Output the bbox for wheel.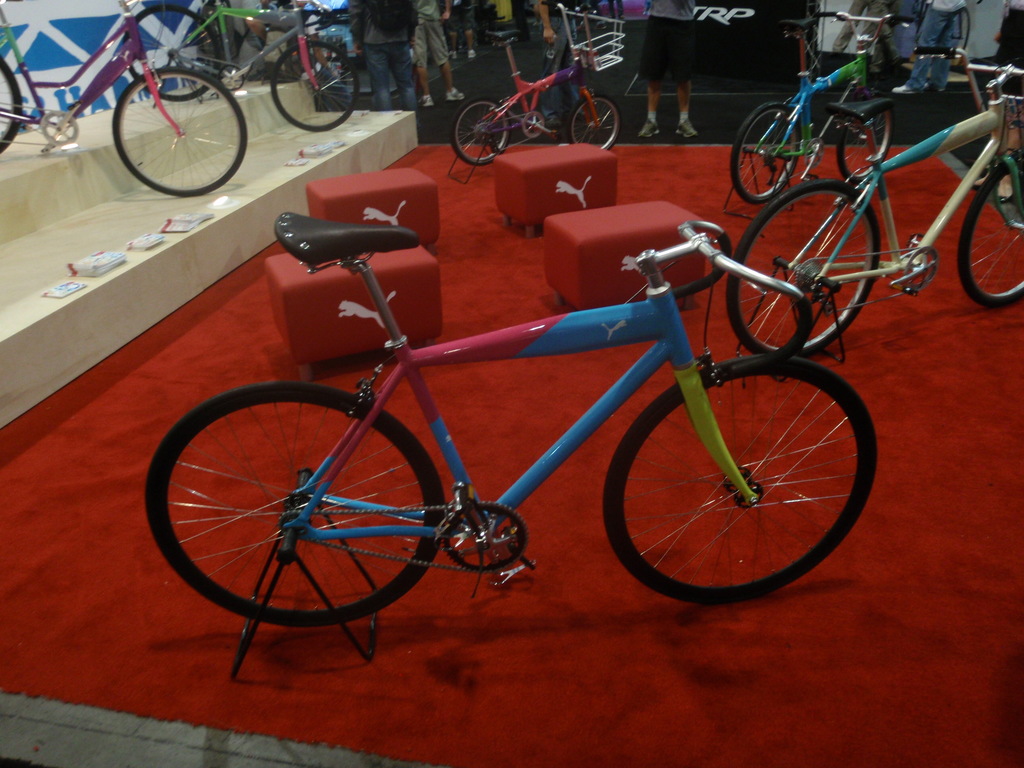
{"left": 452, "top": 102, "right": 506, "bottom": 163}.
